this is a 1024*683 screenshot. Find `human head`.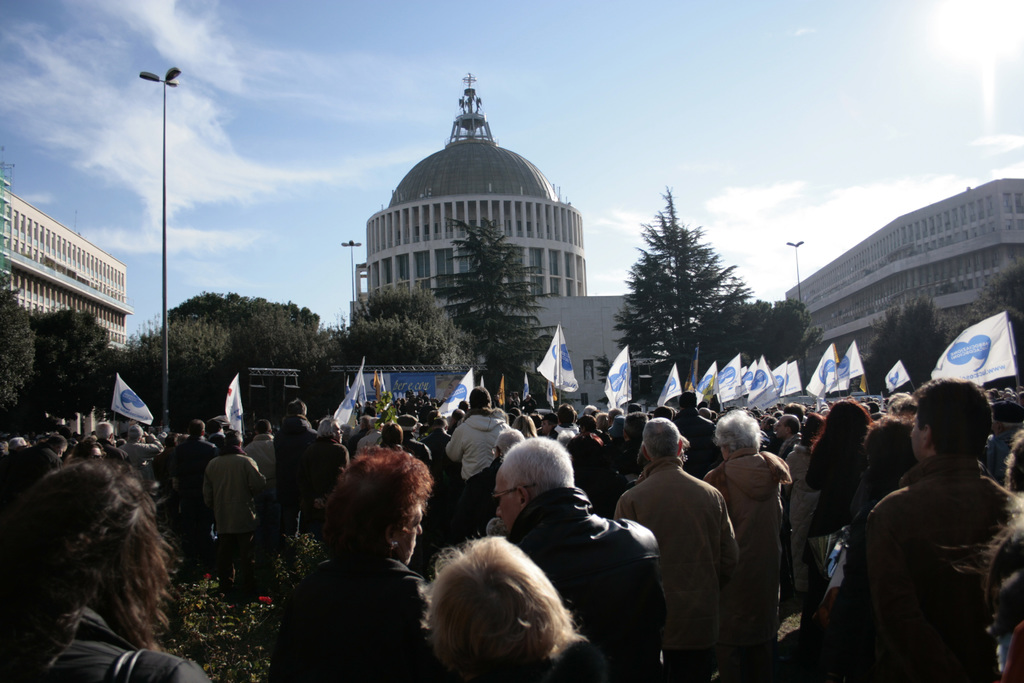
Bounding box: select_region(643, 419, 689, 461).
